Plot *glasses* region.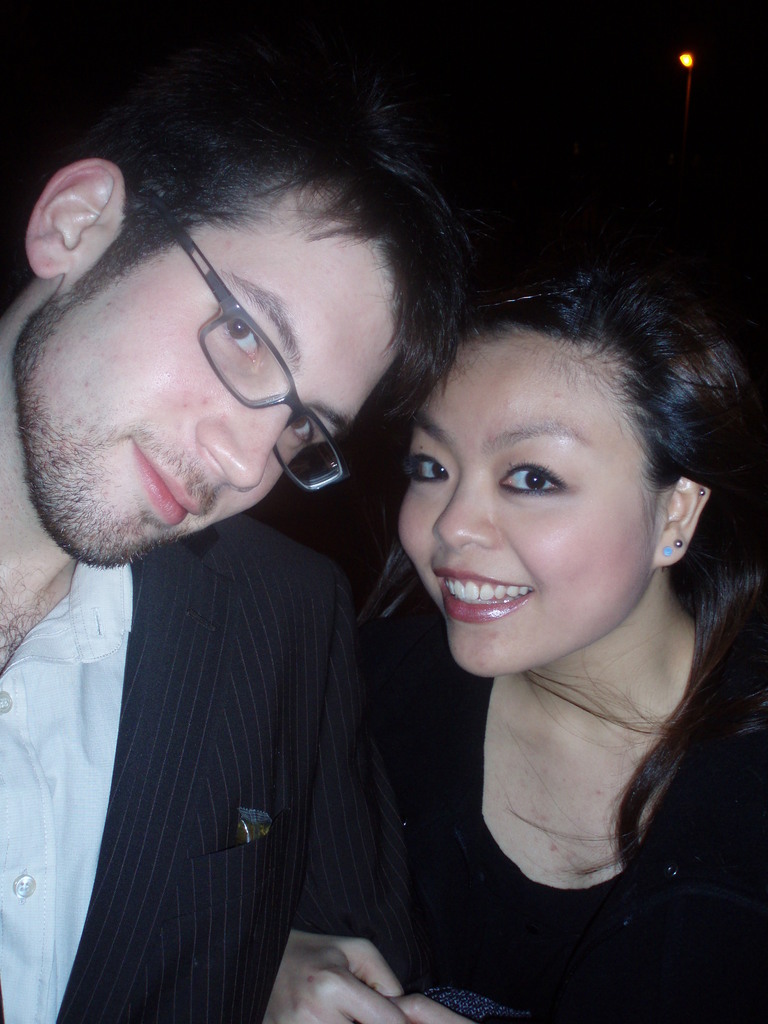
Plotted at x1=140 y1=182 x2=353 y2=490.
